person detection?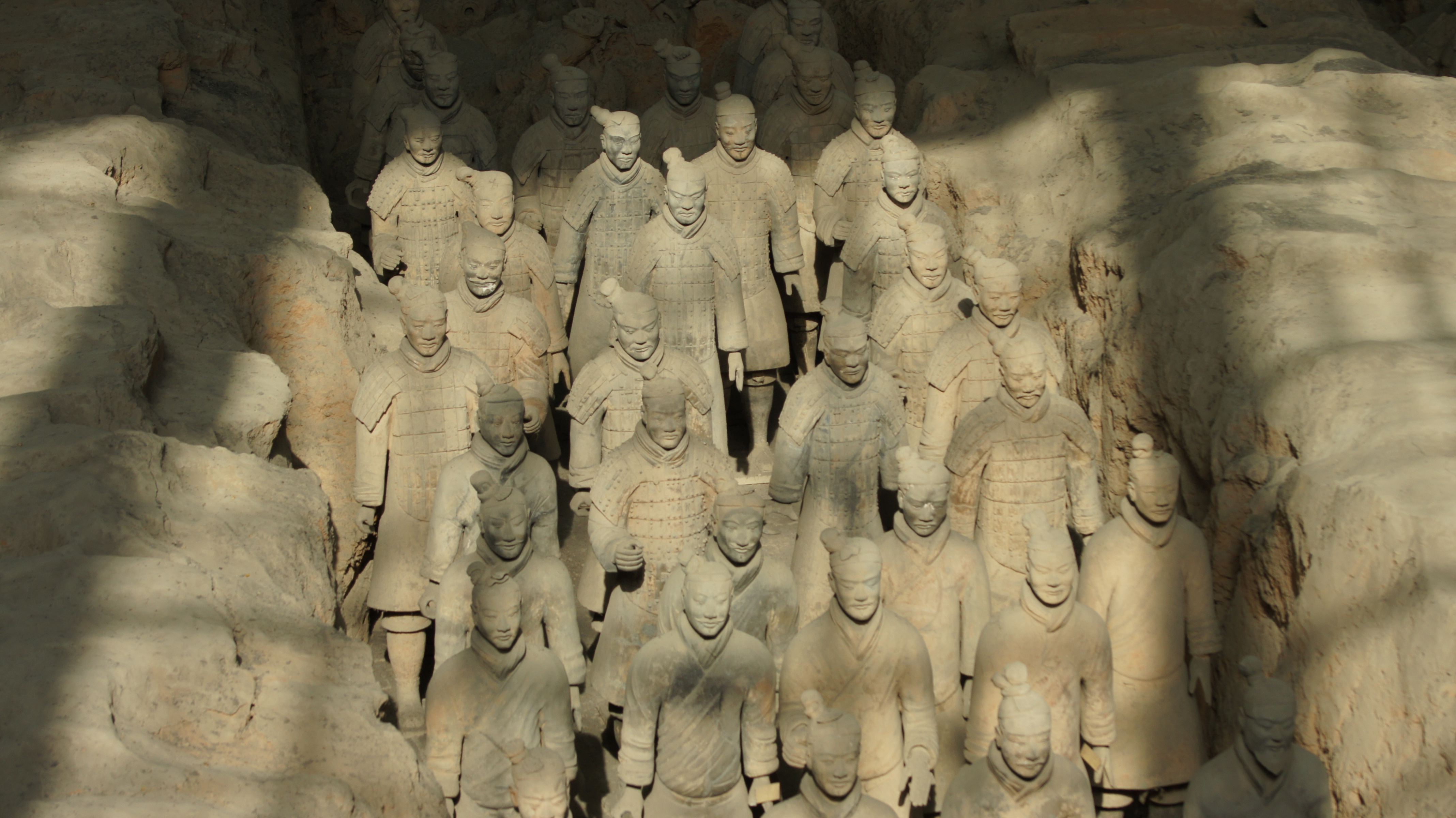
(191,36,228,126)
